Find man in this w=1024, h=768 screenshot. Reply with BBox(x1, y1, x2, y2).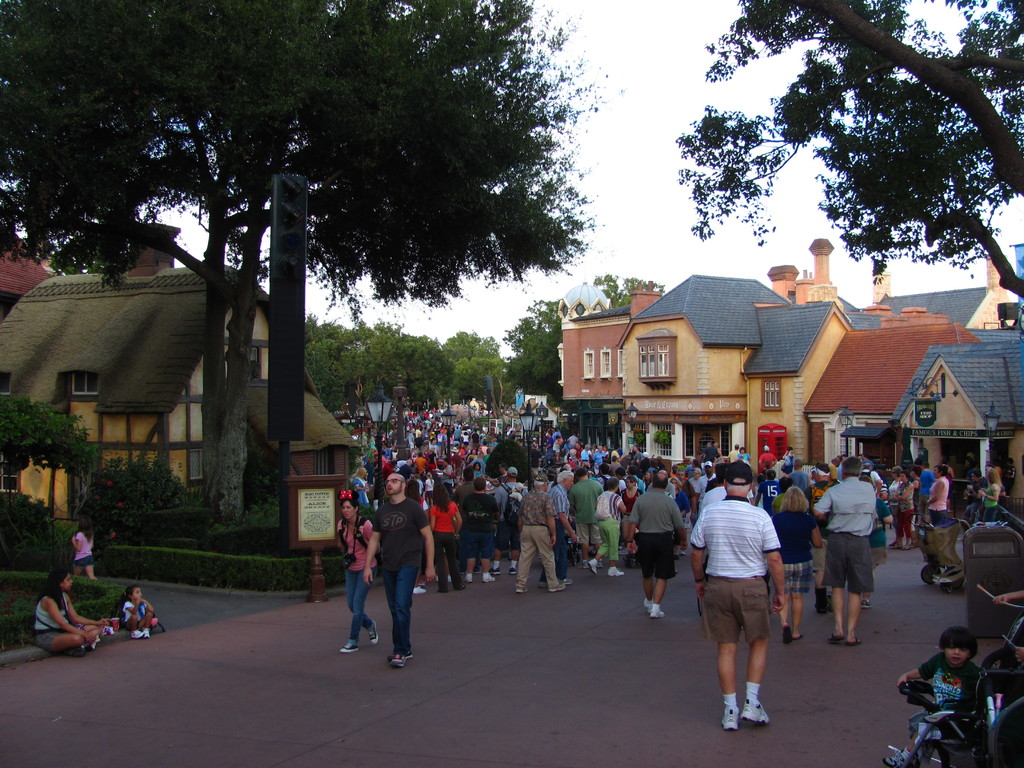
BBox(700, 456, 750, 513).
